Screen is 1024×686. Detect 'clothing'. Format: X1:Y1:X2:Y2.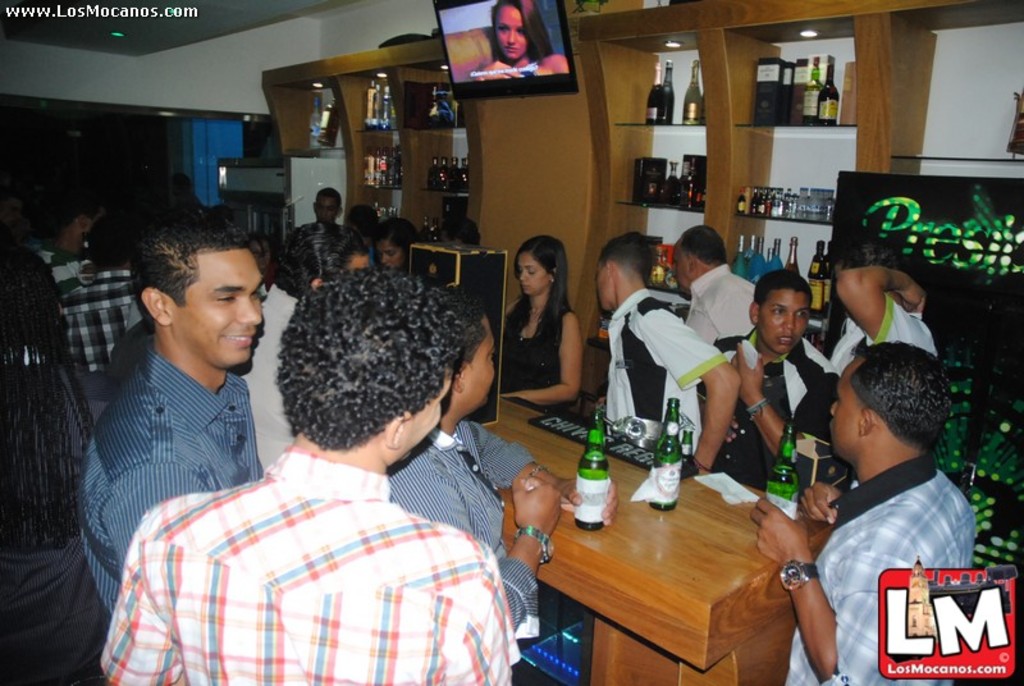
585:228:741:488.
